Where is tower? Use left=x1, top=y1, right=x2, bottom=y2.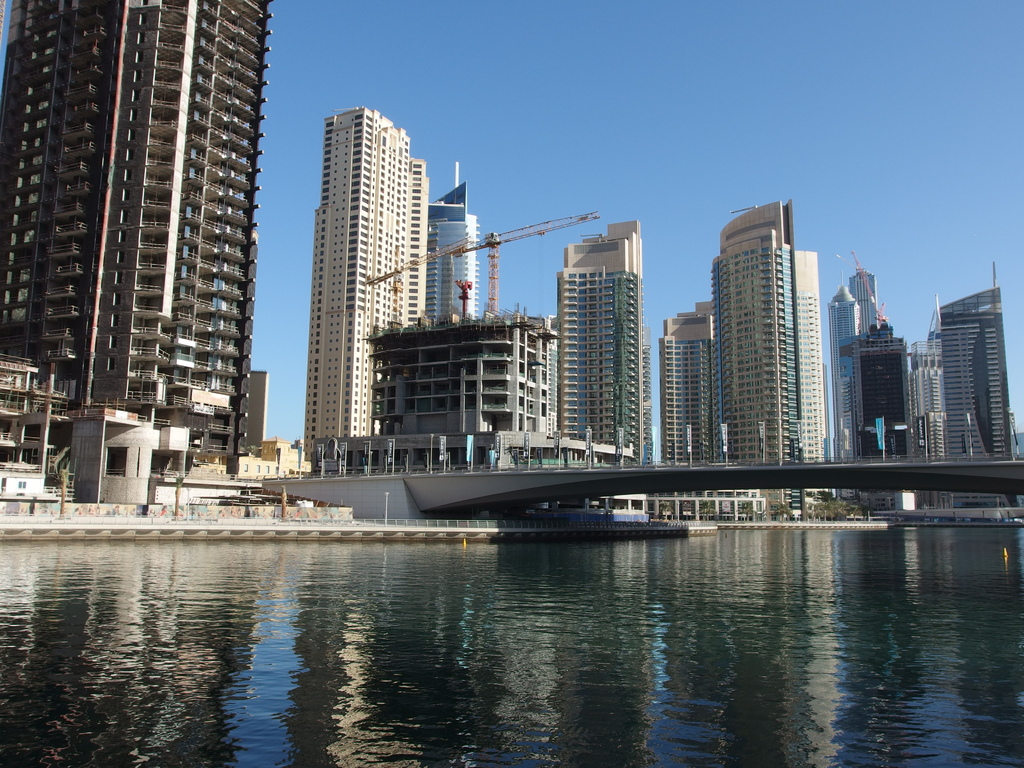
left=845, top=319, right=919, bottom=462.
